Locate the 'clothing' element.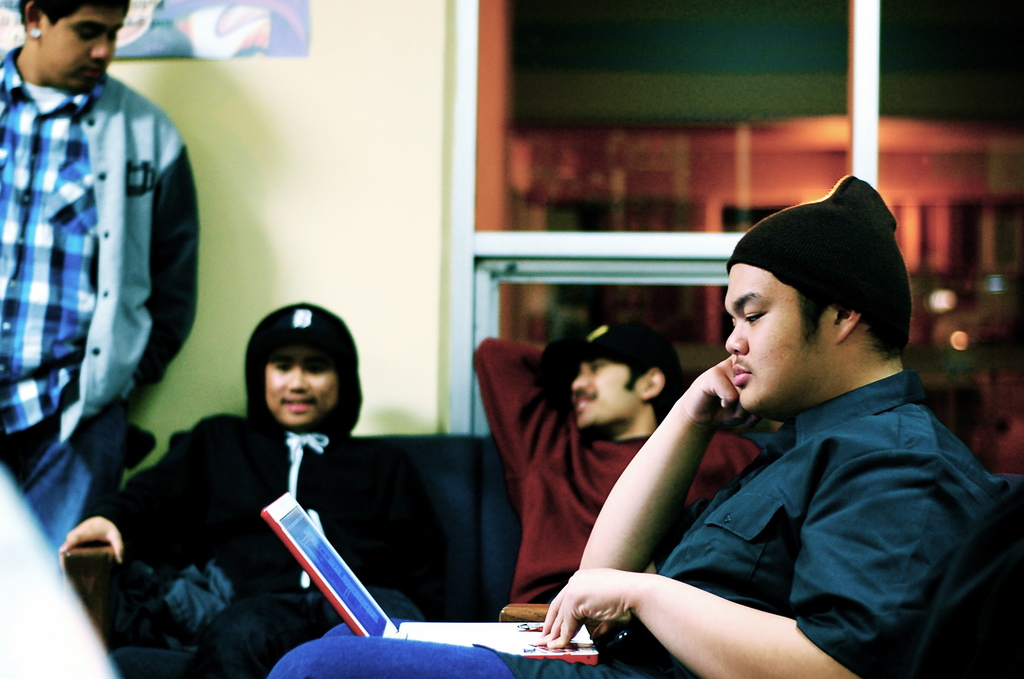
Element bbox: [left=474, top=334, right=759, bottom=597].
